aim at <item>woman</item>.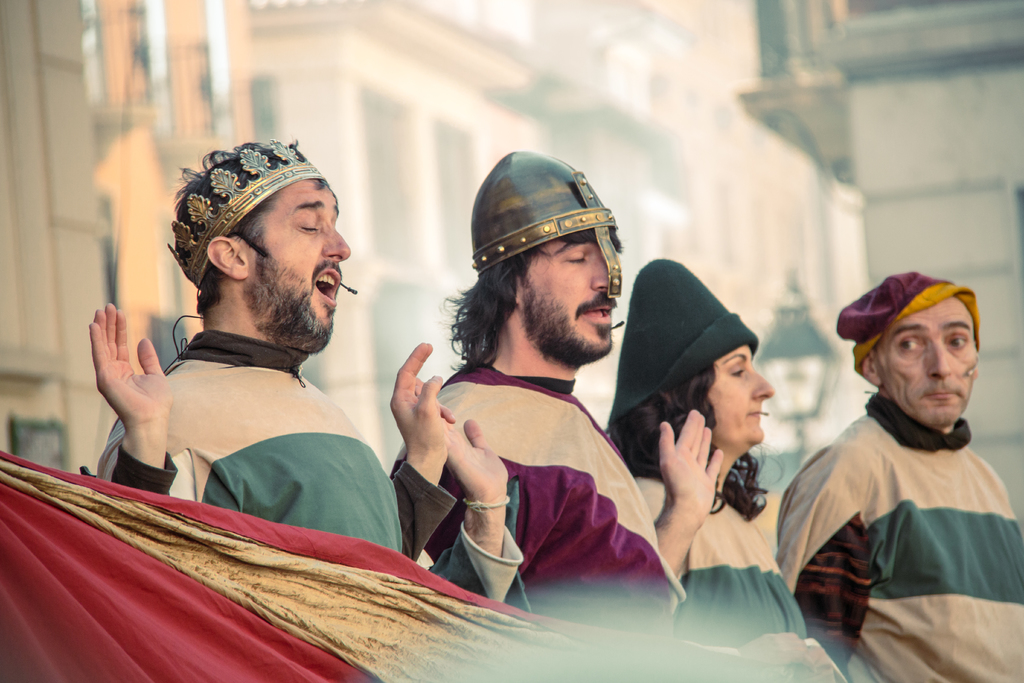
Aimed at 593,257,822,642.
